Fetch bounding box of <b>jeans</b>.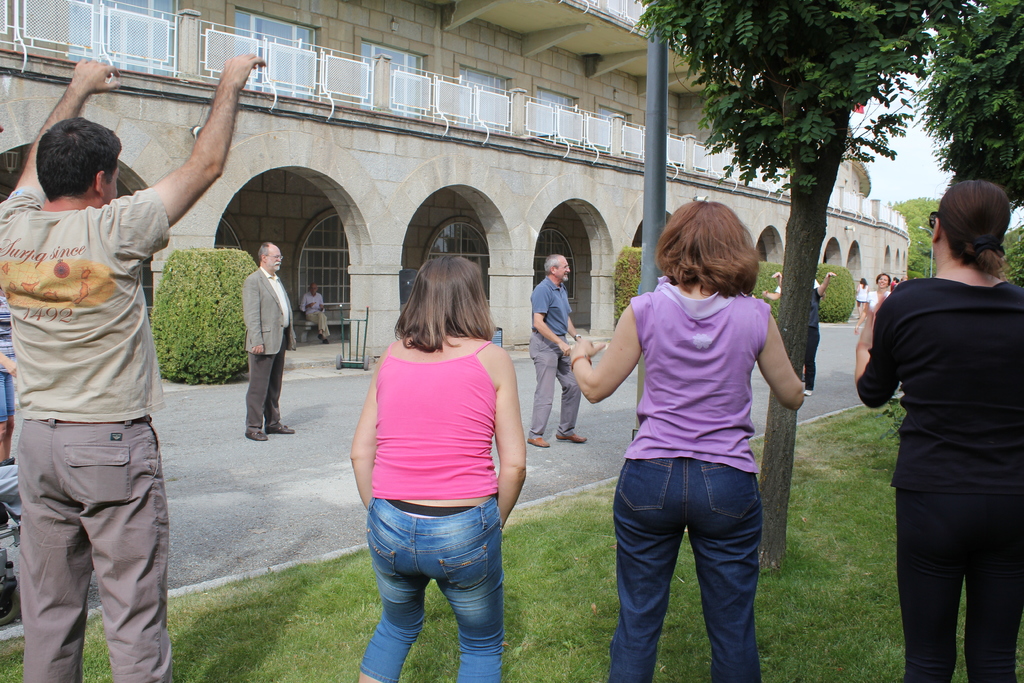
Bbox: 361, 492, 514, 680.
